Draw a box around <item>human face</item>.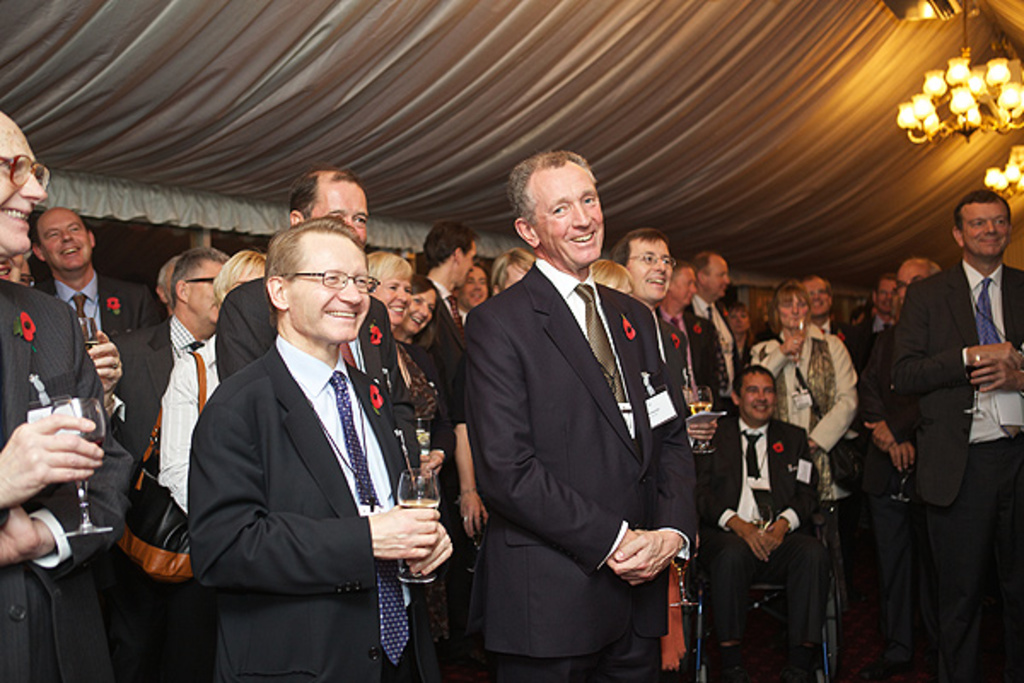
box=[229, 261, 265, 294].
